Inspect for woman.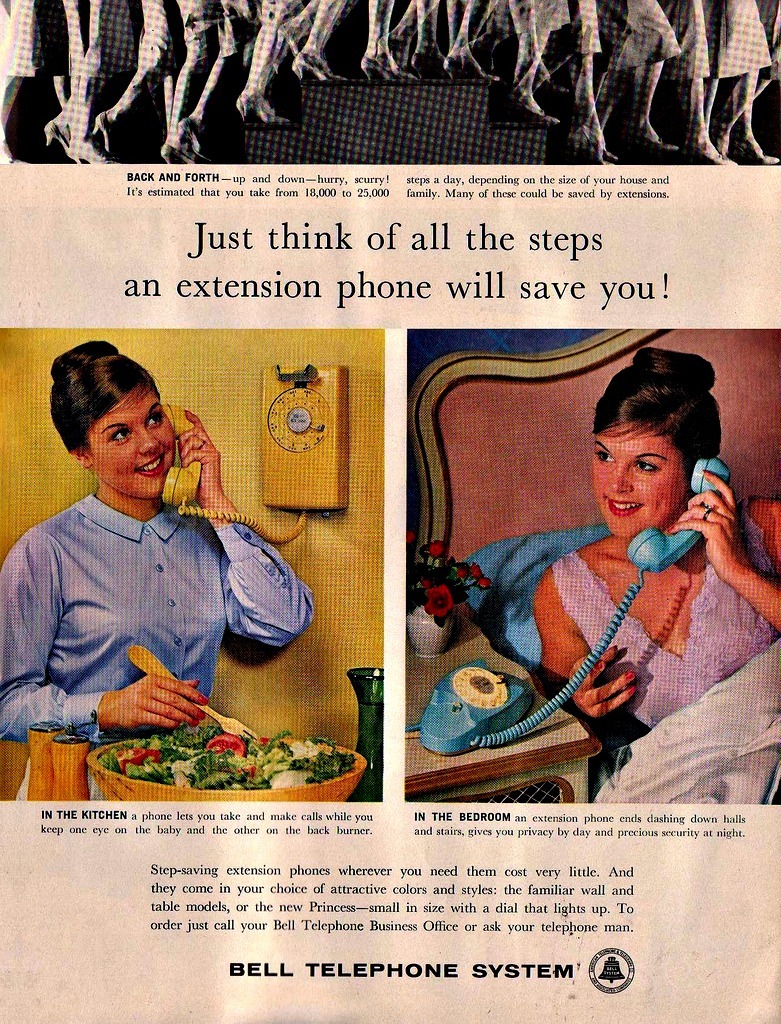
Inspection: l=527, t=333, r=780, b=747.
